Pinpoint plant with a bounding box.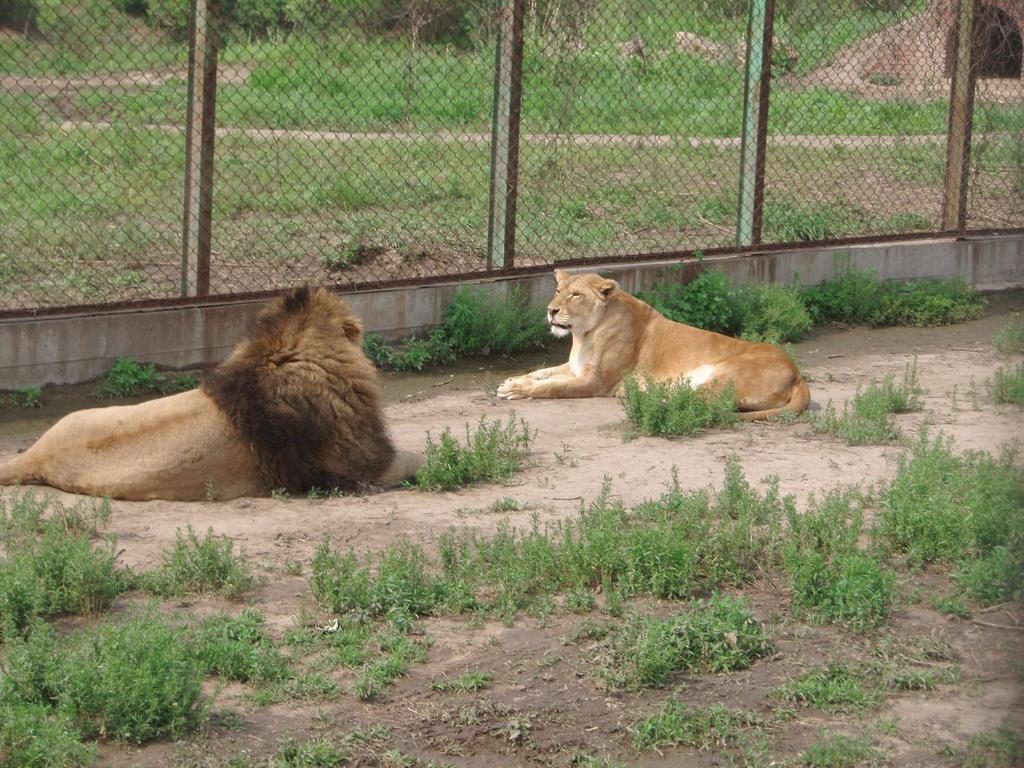
x1=849, y1=364, x2=928, y2=413.
